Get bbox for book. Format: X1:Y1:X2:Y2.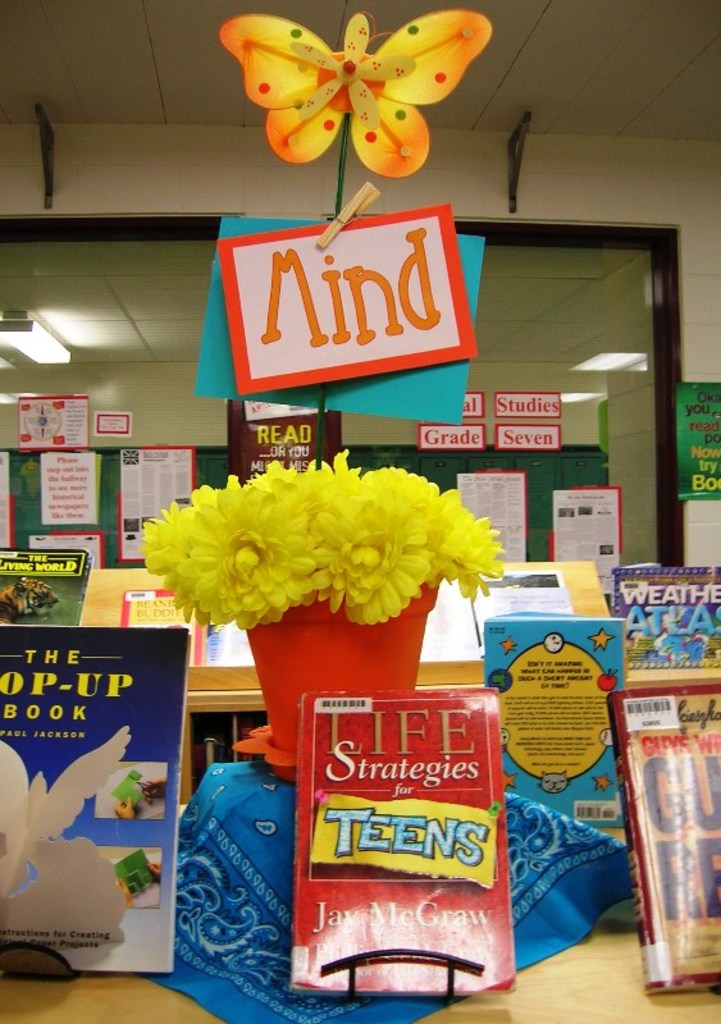
78:568:207:671.
